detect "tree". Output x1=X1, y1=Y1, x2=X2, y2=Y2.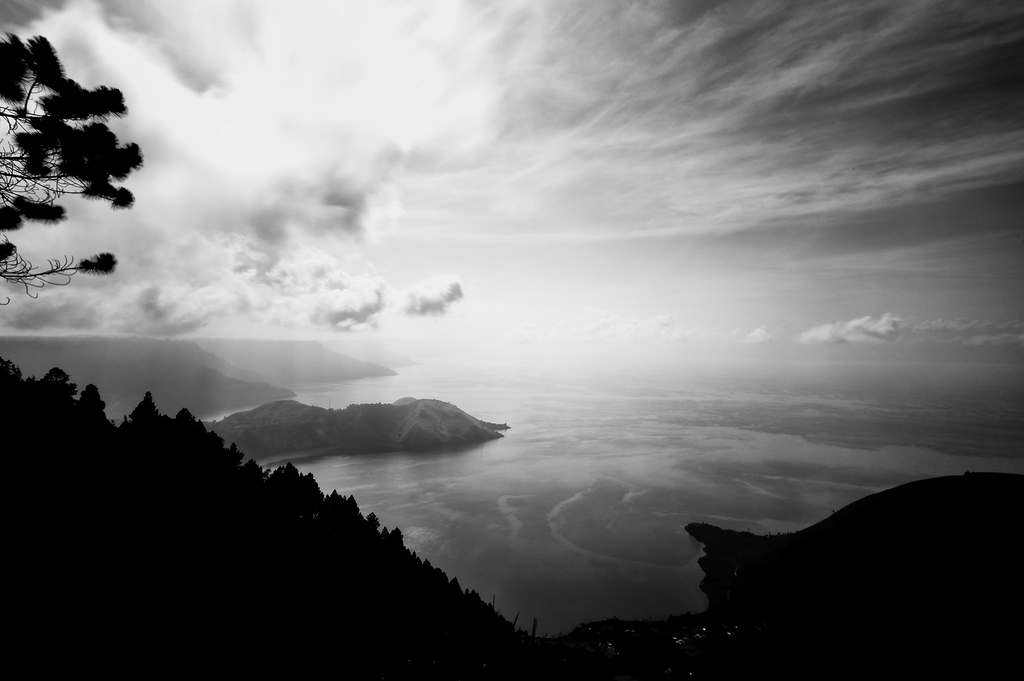
x1=0, y1=31, x2=143, y2=304.
